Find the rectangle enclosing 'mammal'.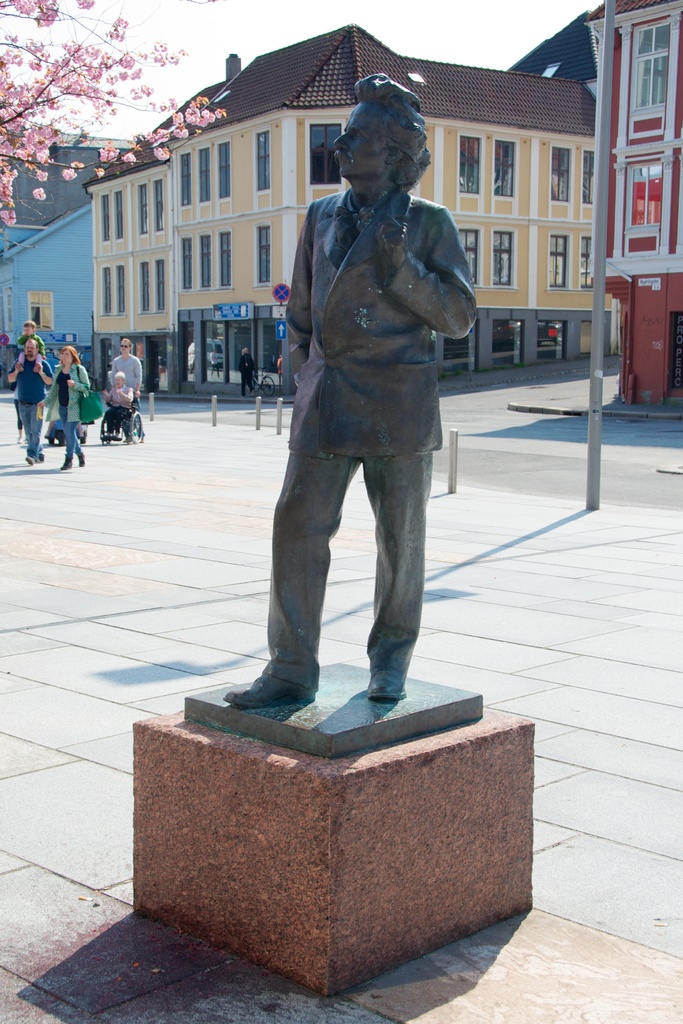
bbox=(104, 371, 133, 440).
